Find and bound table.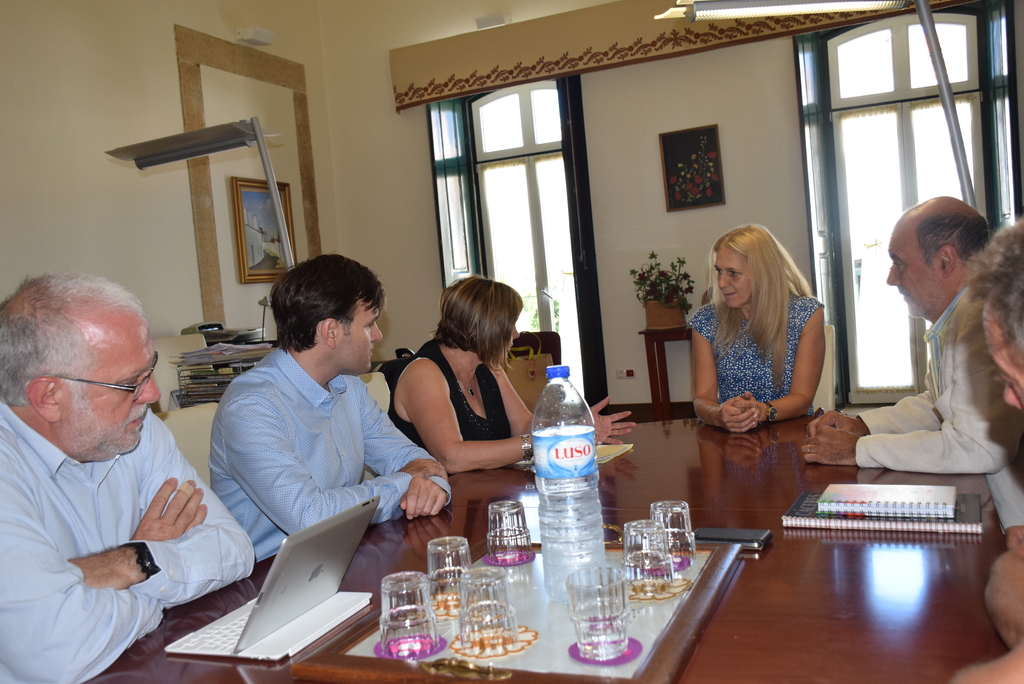
Bound: (x1=77, y1=414, x2=1010, y2=683).
